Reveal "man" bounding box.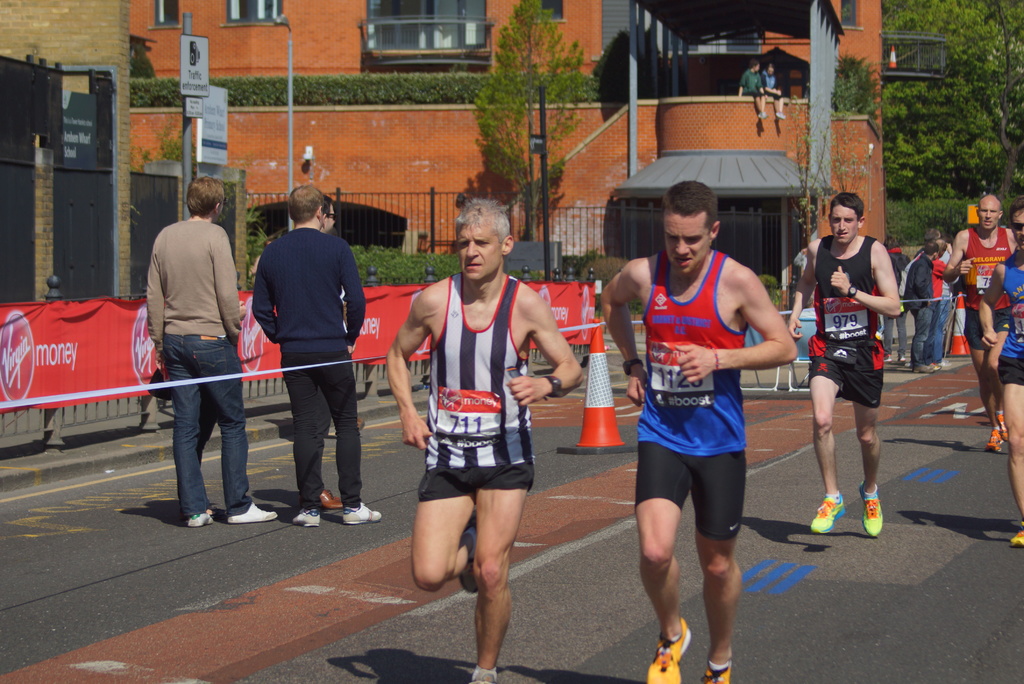
Revealed: BBox(979, 203, 1023, 555).
